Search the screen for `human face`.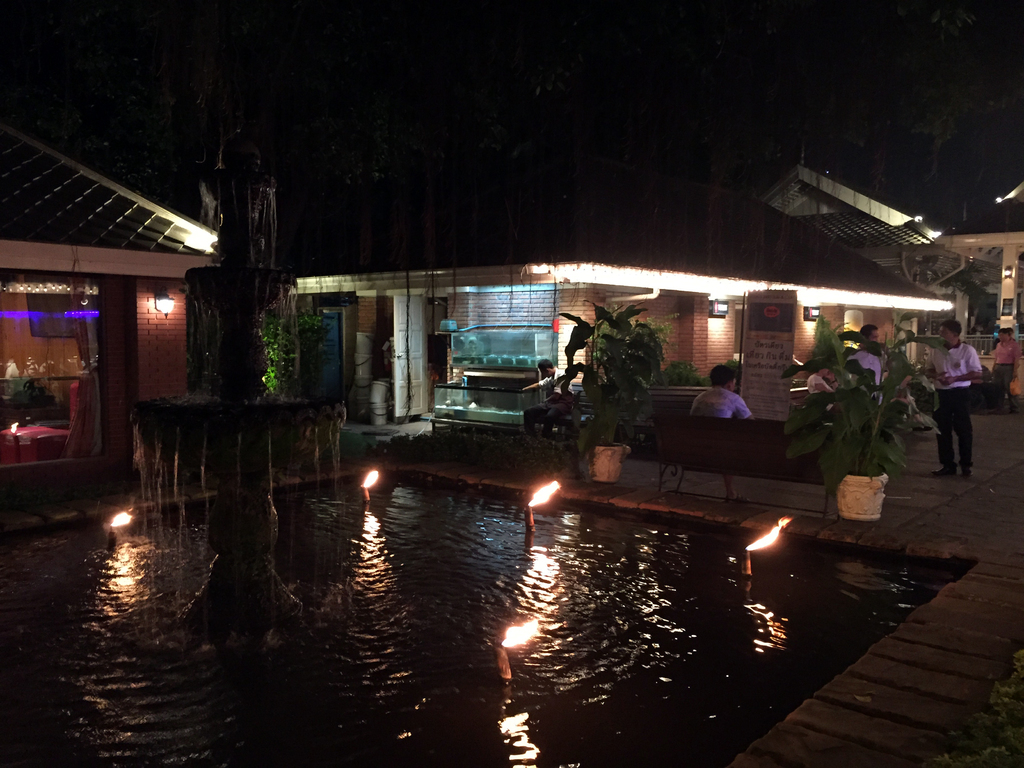
Found at [540, 367, 551, 377].
